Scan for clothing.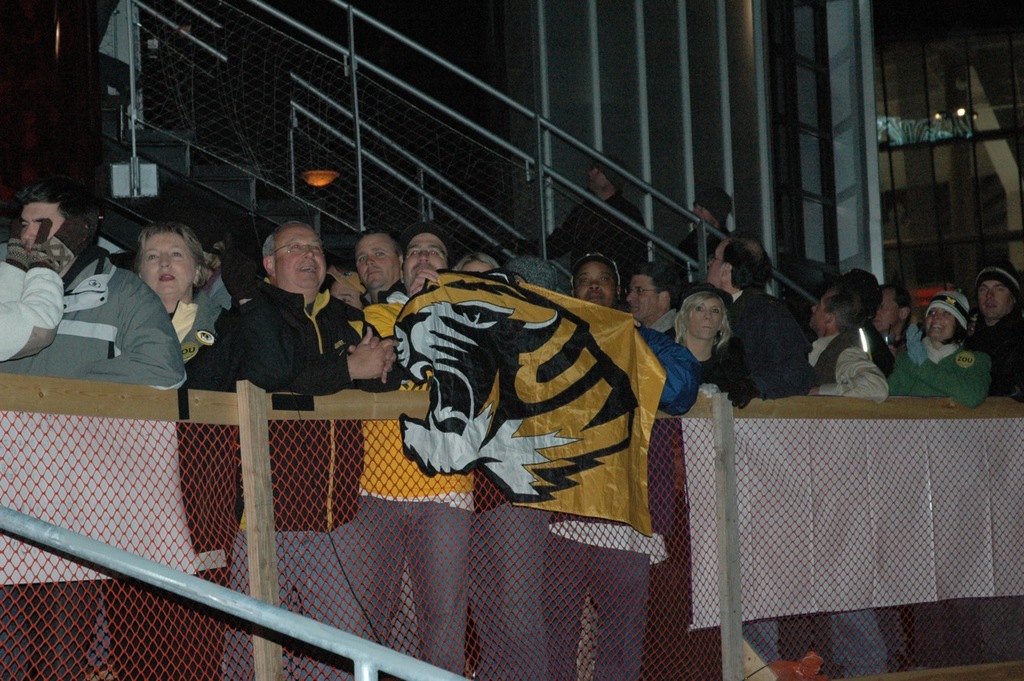
Scan result: region(222, 278, 404, 675).
